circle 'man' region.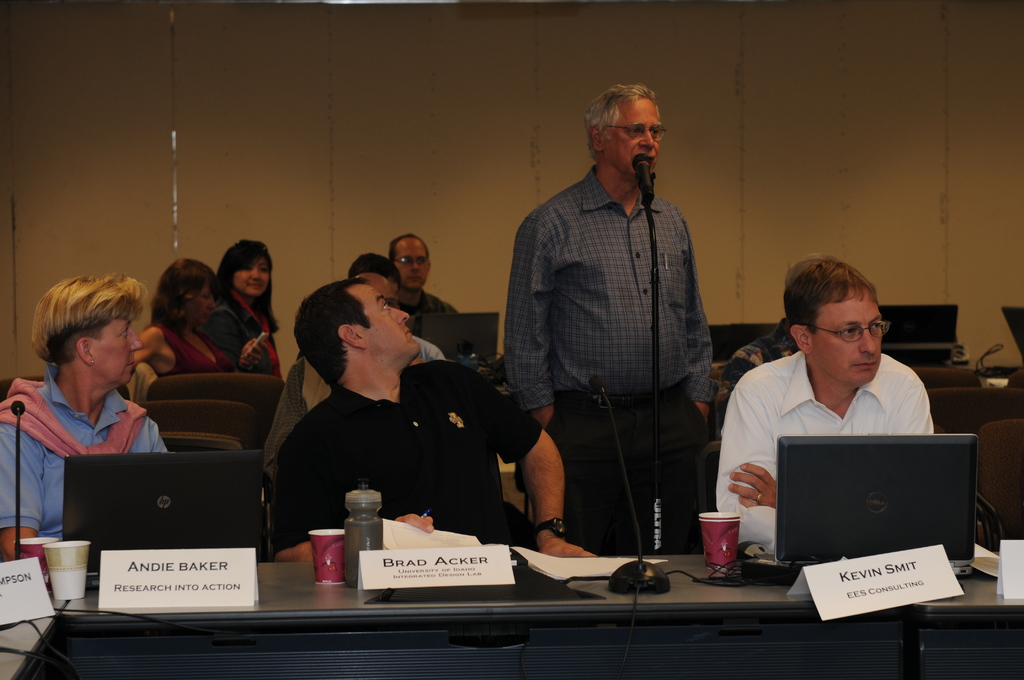
Region: <box>265,266,604,570</box>.
